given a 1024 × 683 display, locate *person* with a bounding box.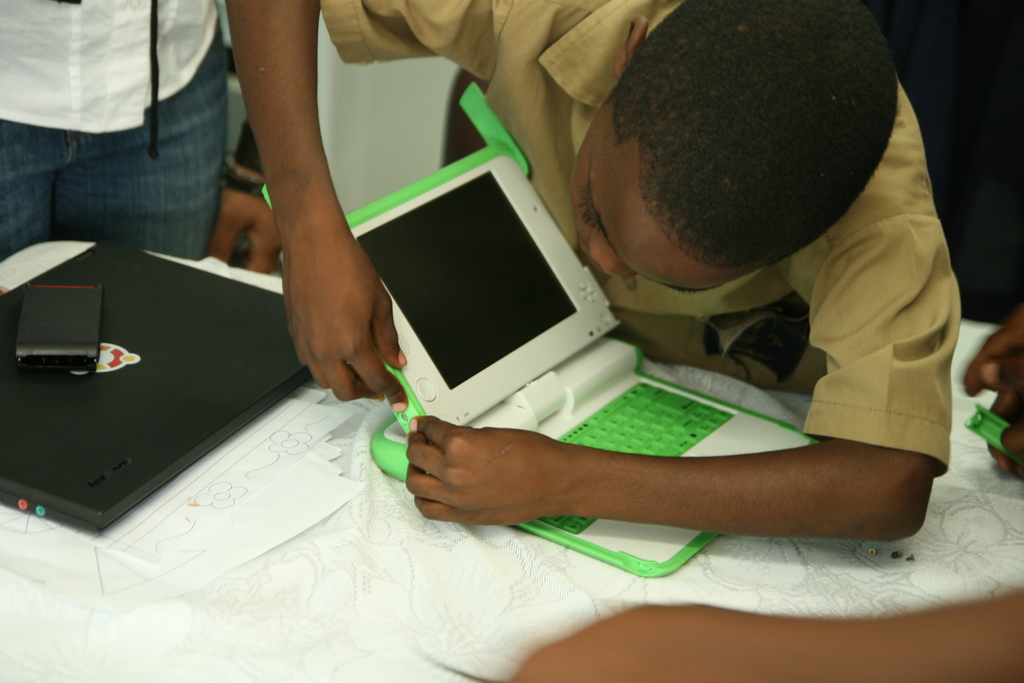
Located: region(0, 0, 230, 258).
